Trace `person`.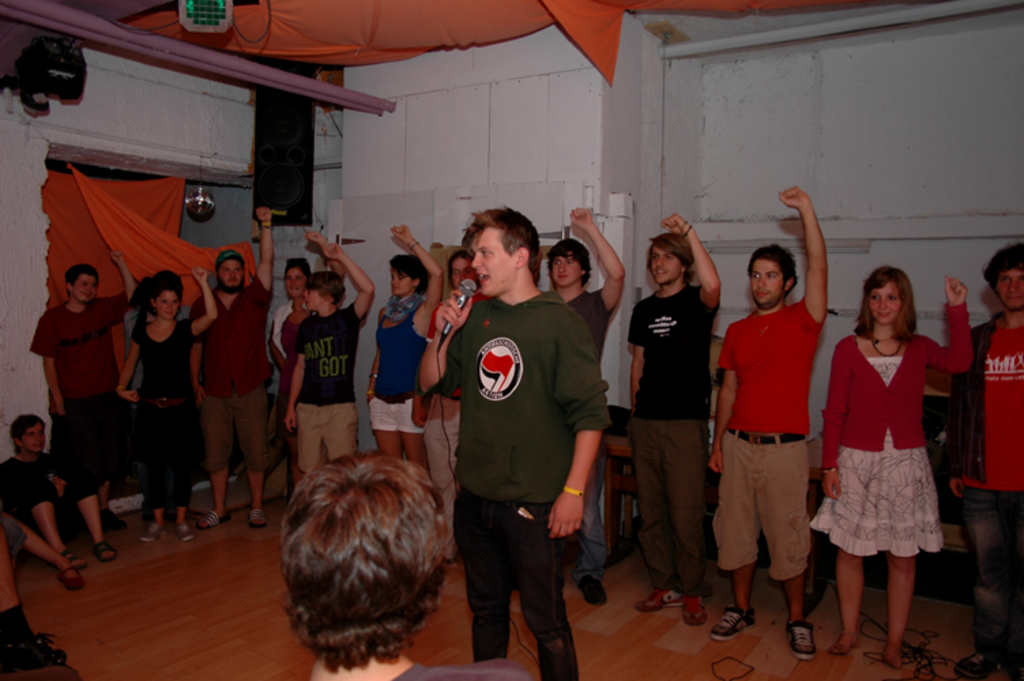
Traced to 282 460 537 680.
